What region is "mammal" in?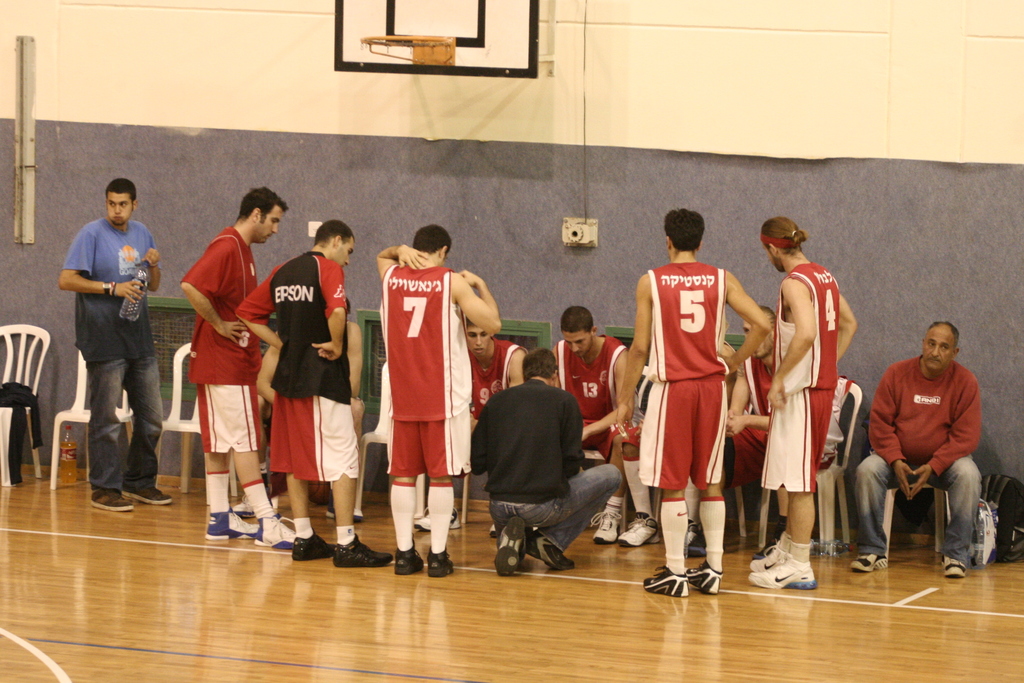
{"x1": 412, "y1": 315, "x2": 525, "y2": 539}.
